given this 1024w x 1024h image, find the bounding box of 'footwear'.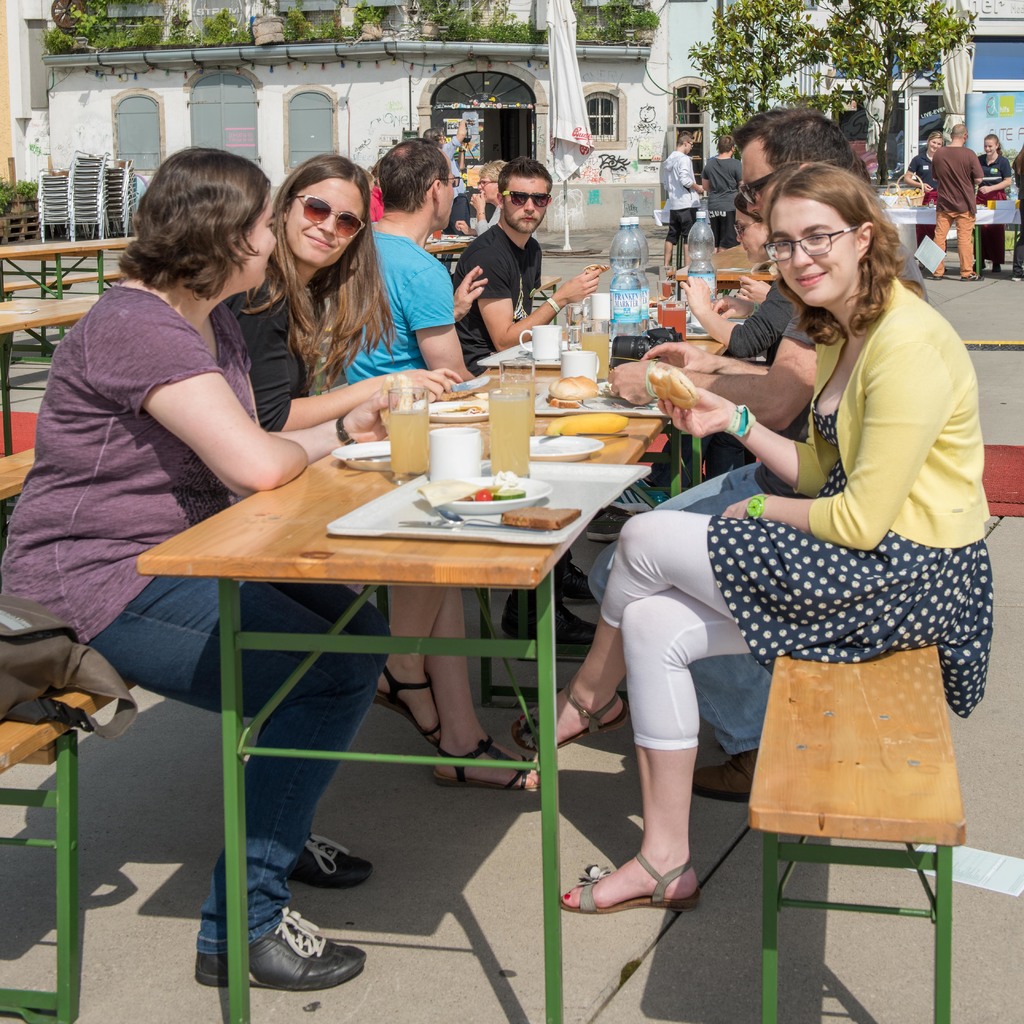
189/911/372/988.
